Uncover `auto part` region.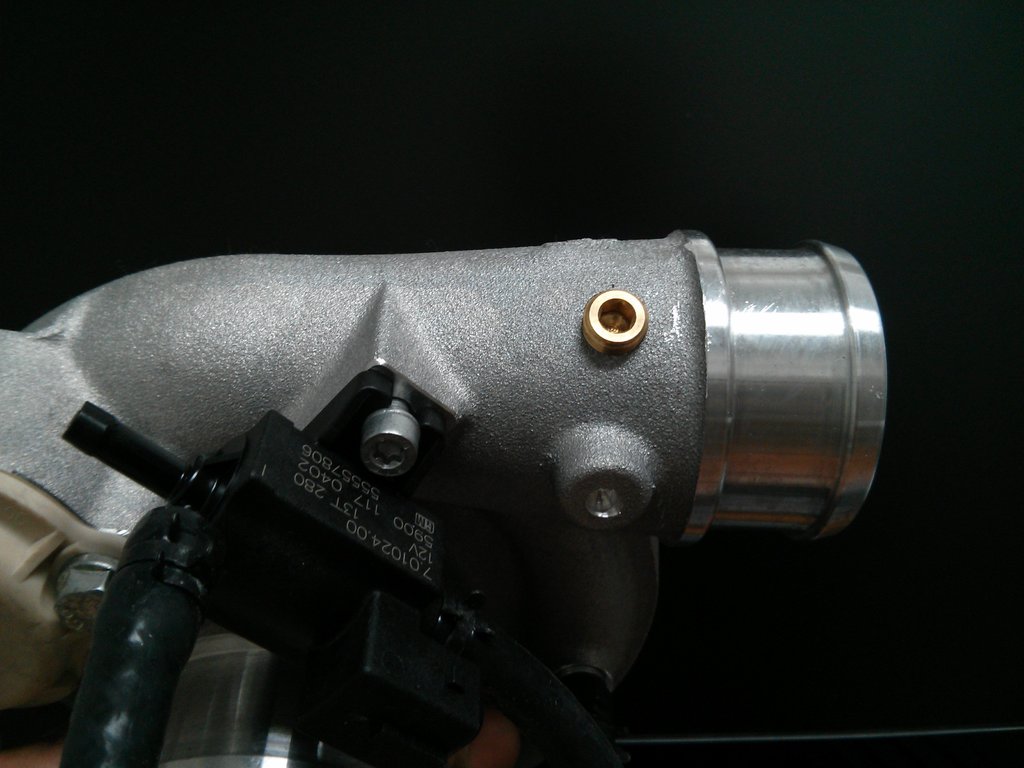
Uncovered: Rect(0, 229, 893, 767).
